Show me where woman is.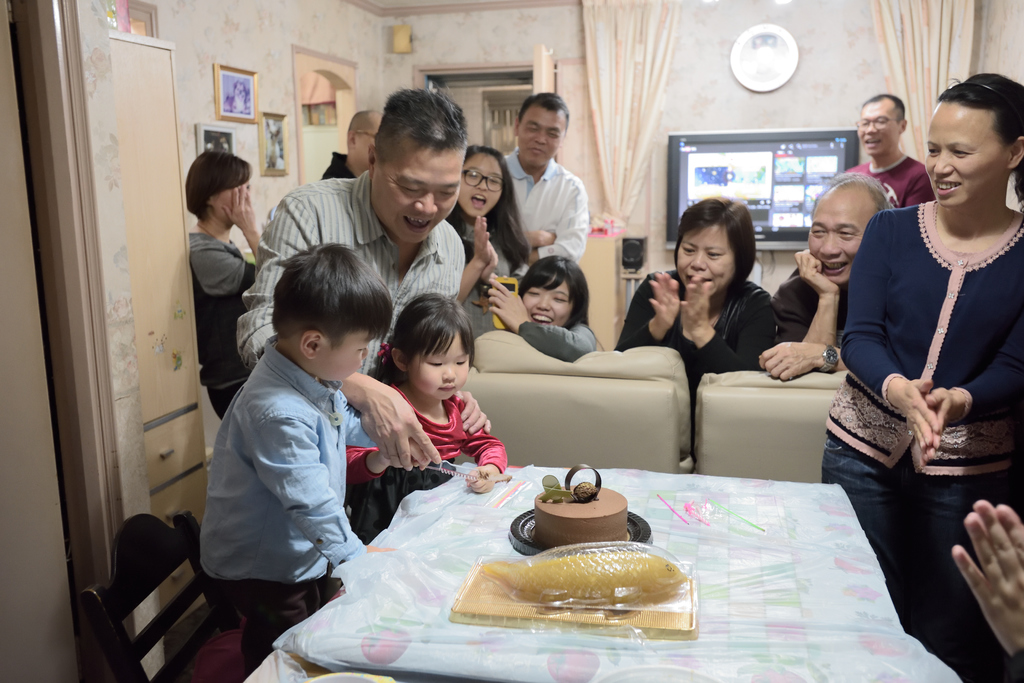
woman is at region(824, 78, 1018, 635).
